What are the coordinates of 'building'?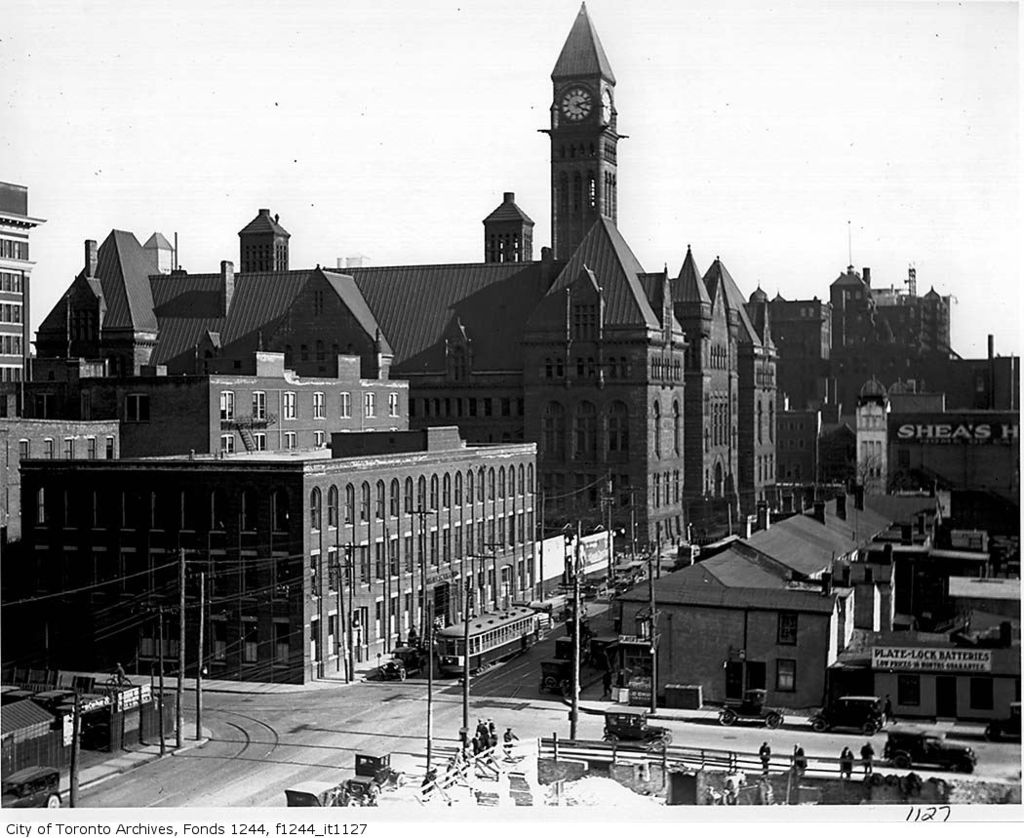
l=612, t=547, r=841, b=717.
